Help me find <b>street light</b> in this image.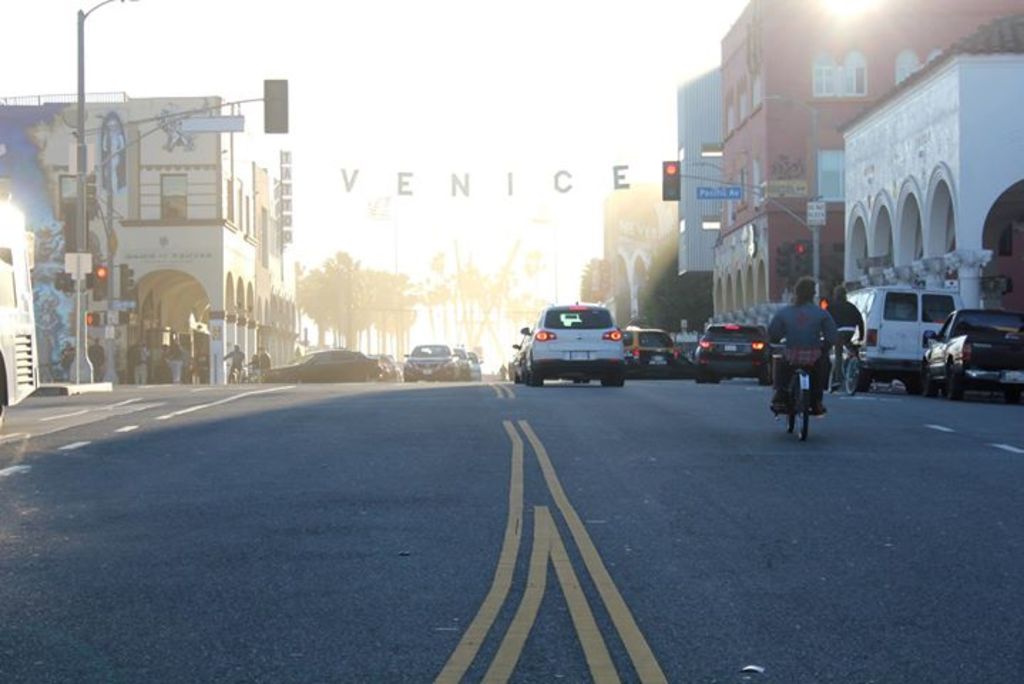
Found it: (71,0,144,389).
